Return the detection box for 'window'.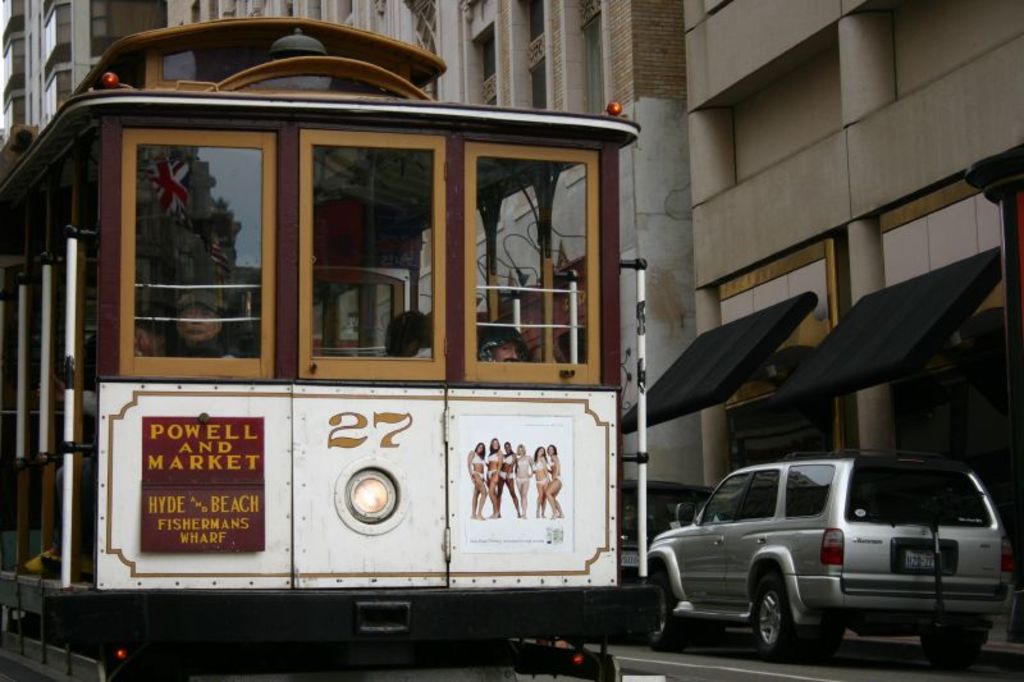
786, 470, 831, 512.
